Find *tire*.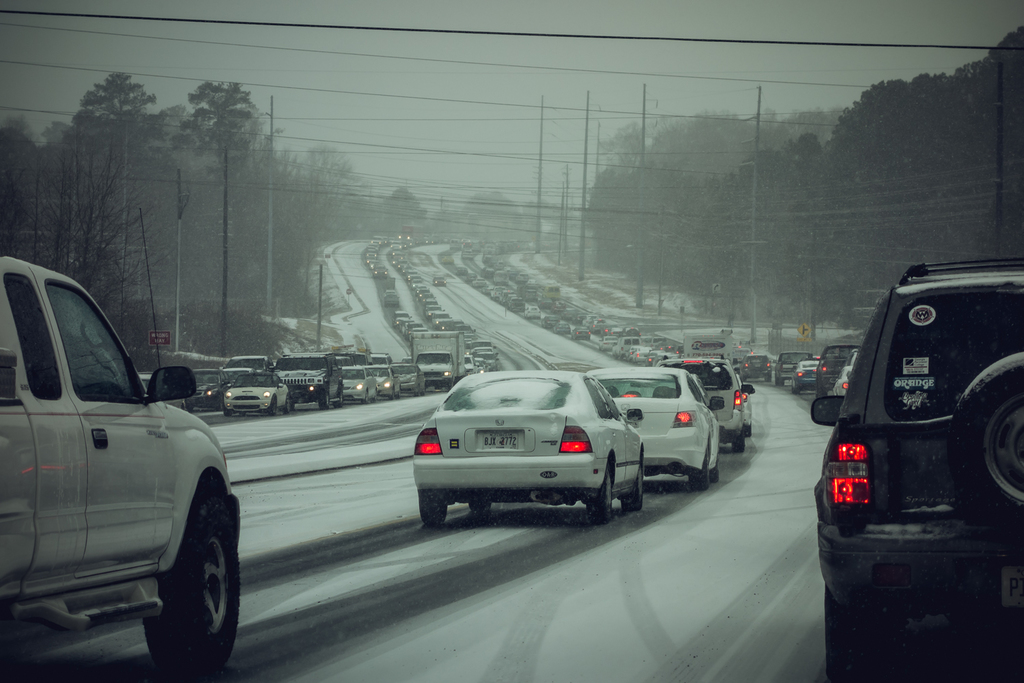
box(788, 372, 799, 395).
